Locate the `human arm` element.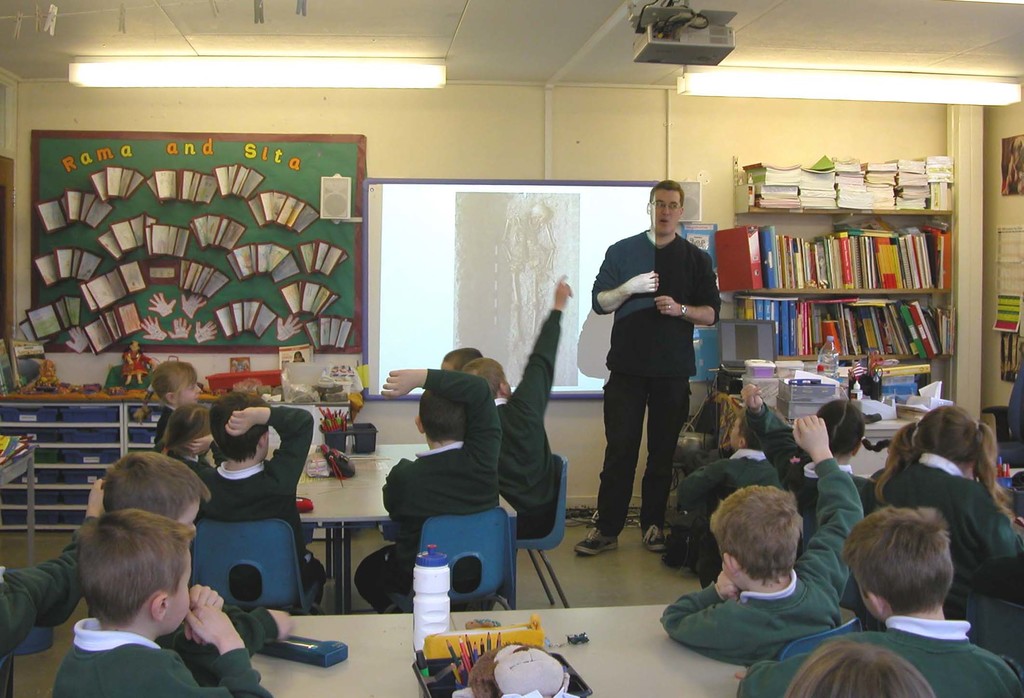
Element bbox: BBox(794, 409, 866, 602).
